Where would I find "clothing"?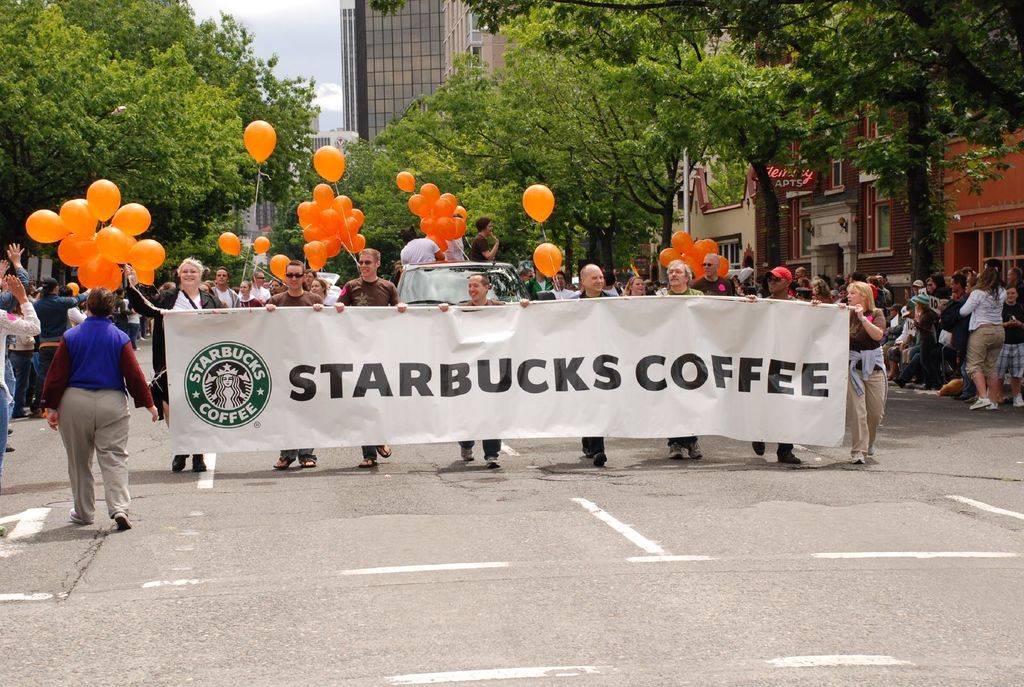
At [x1=998, y1=299, x2=1023, y2=379].
